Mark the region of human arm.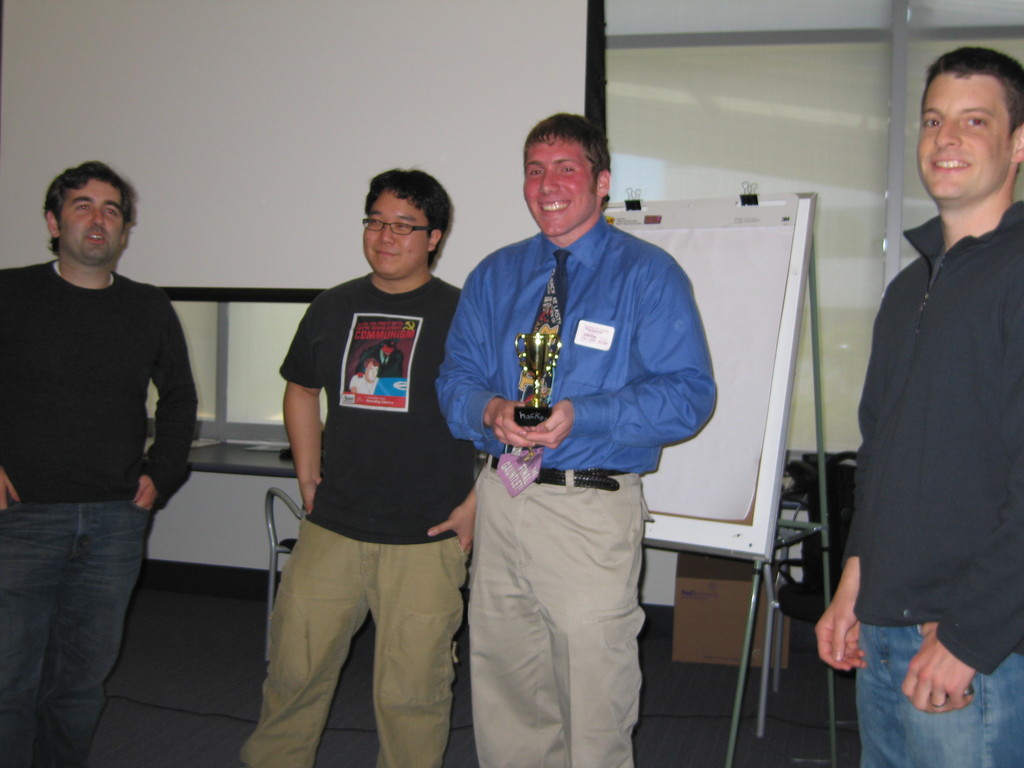
Region: bbox=[132, 287, 196, 517].
